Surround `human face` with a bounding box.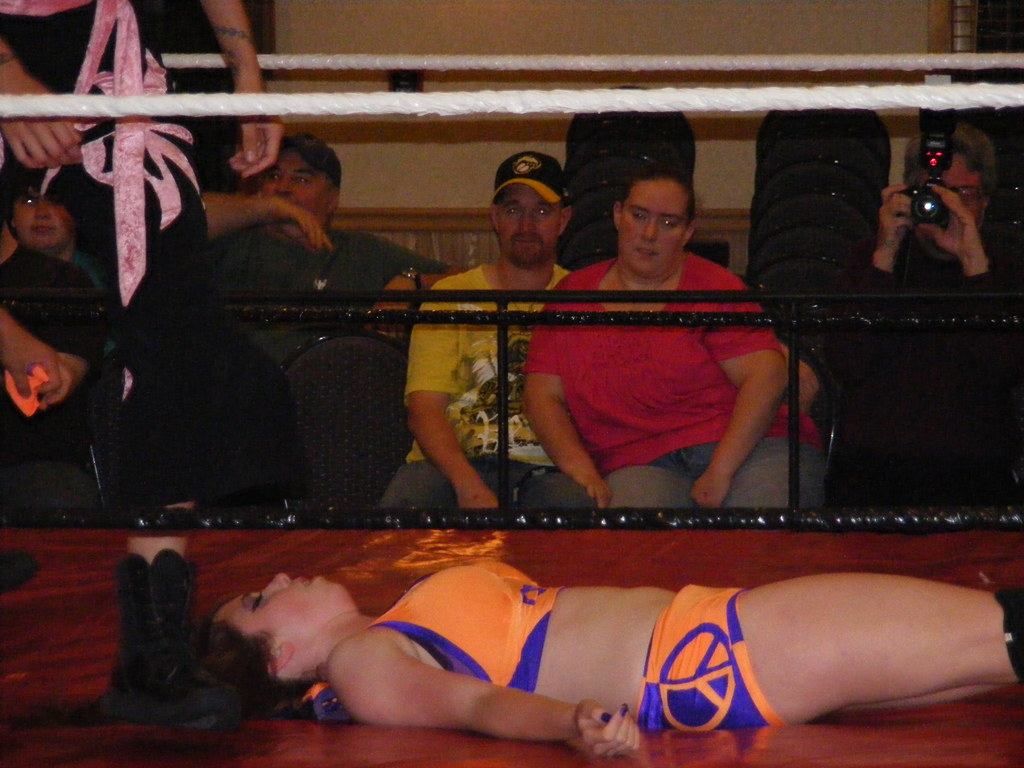
[left=910, top=150, right=977, bottom=248].
